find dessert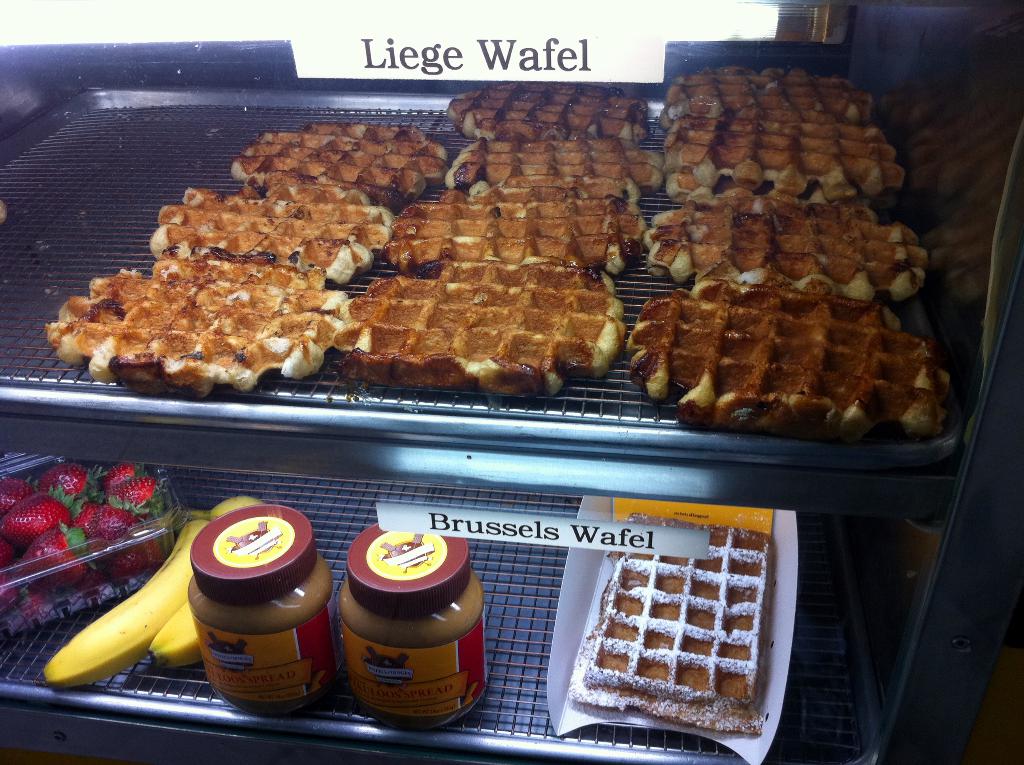
Rect(623, 280, 950, 458)
